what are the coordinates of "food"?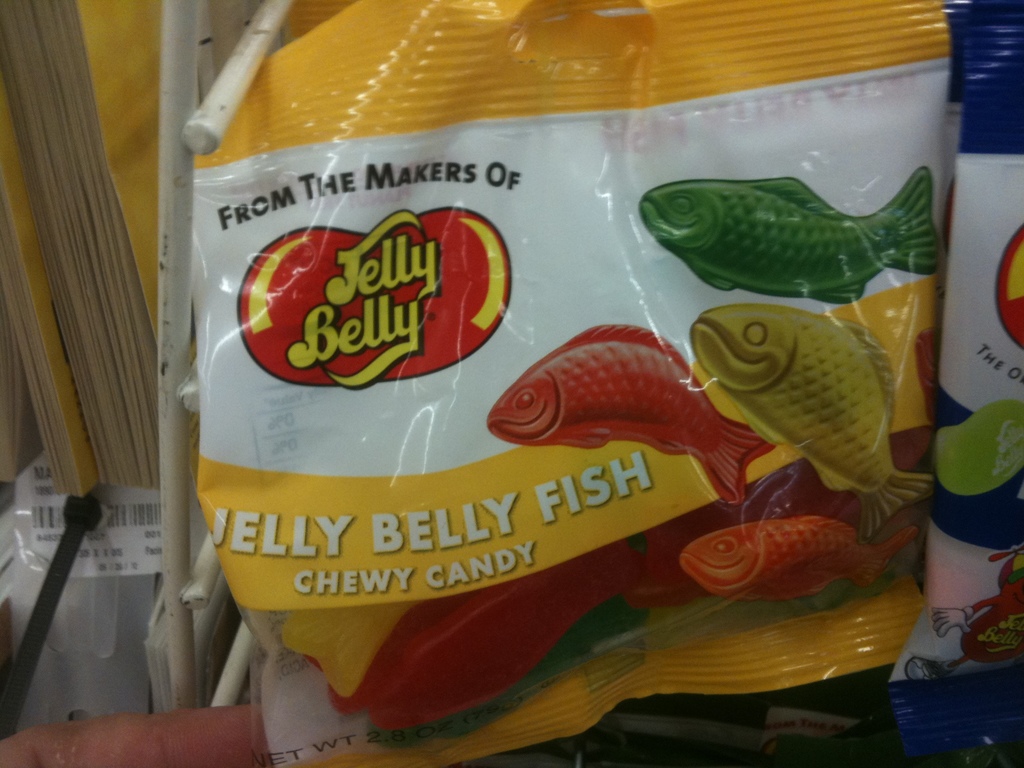
{"left": 488, "top": 325, "right": 773, "bottom": 508}.
